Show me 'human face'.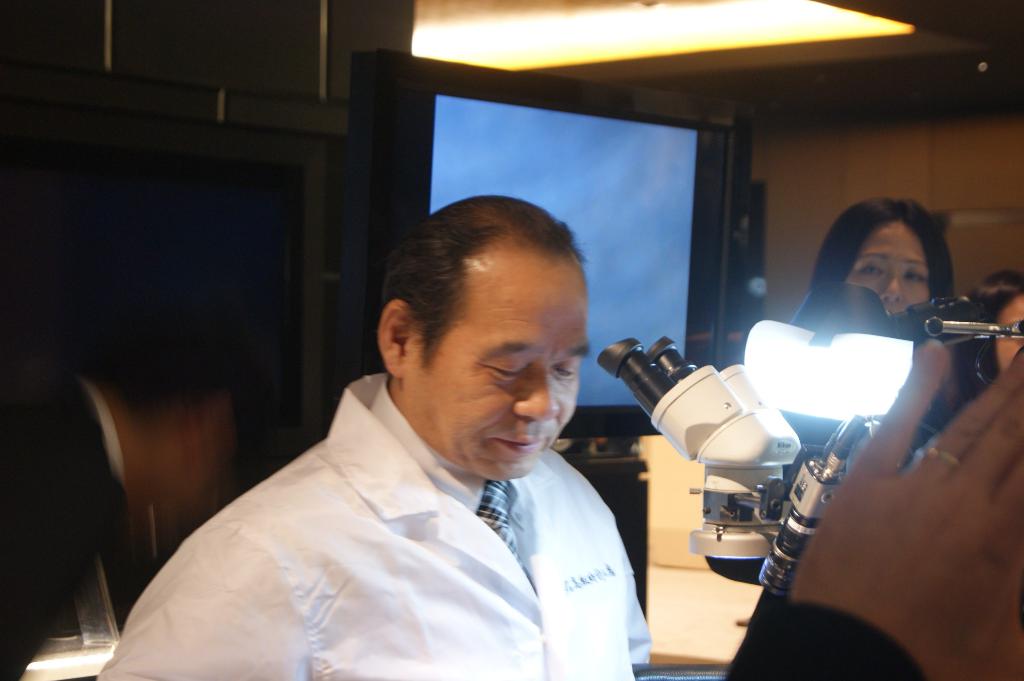
'human face' is here: {"x1": 401, "y1": 258, "x2": 588, "y2": 485}.
